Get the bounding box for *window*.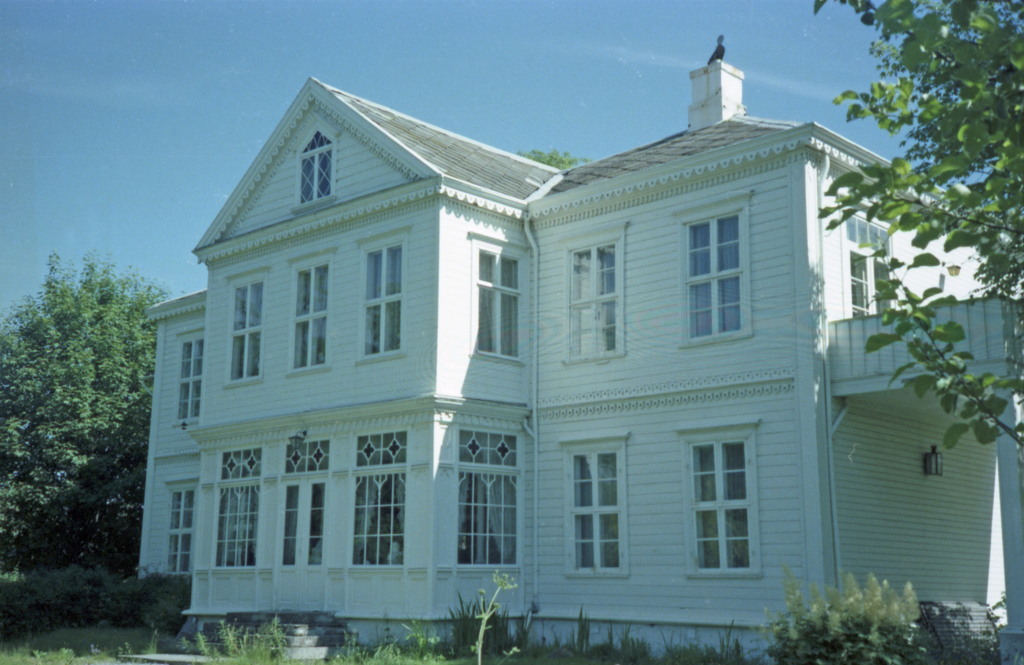
220, 268, 269, 385.
